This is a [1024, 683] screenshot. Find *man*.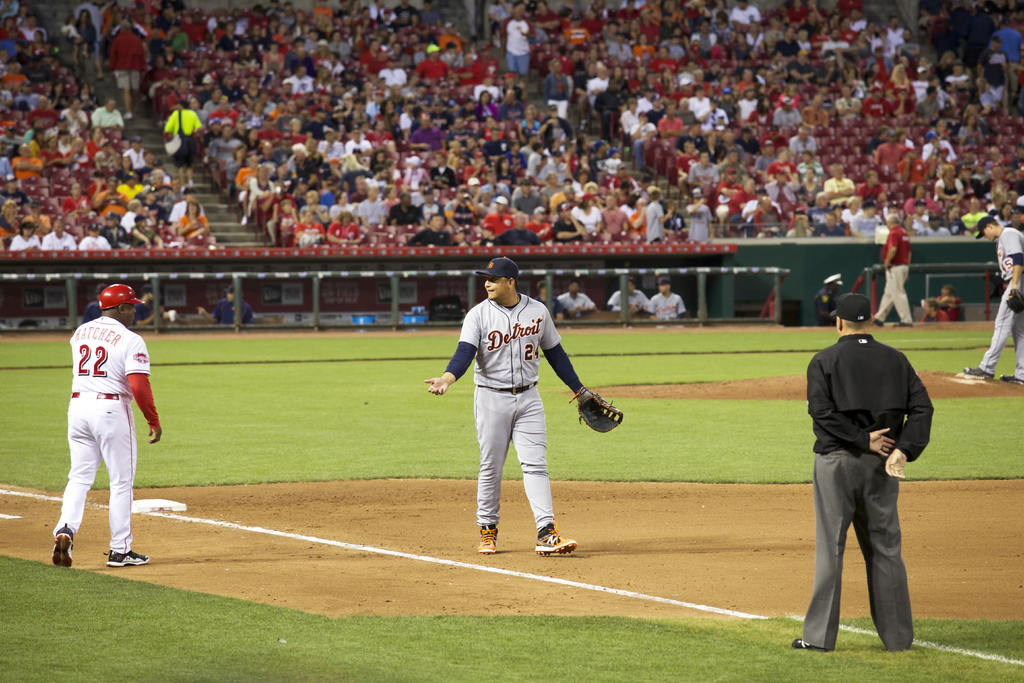
Bounding box: (81, 293, 112, 322).
